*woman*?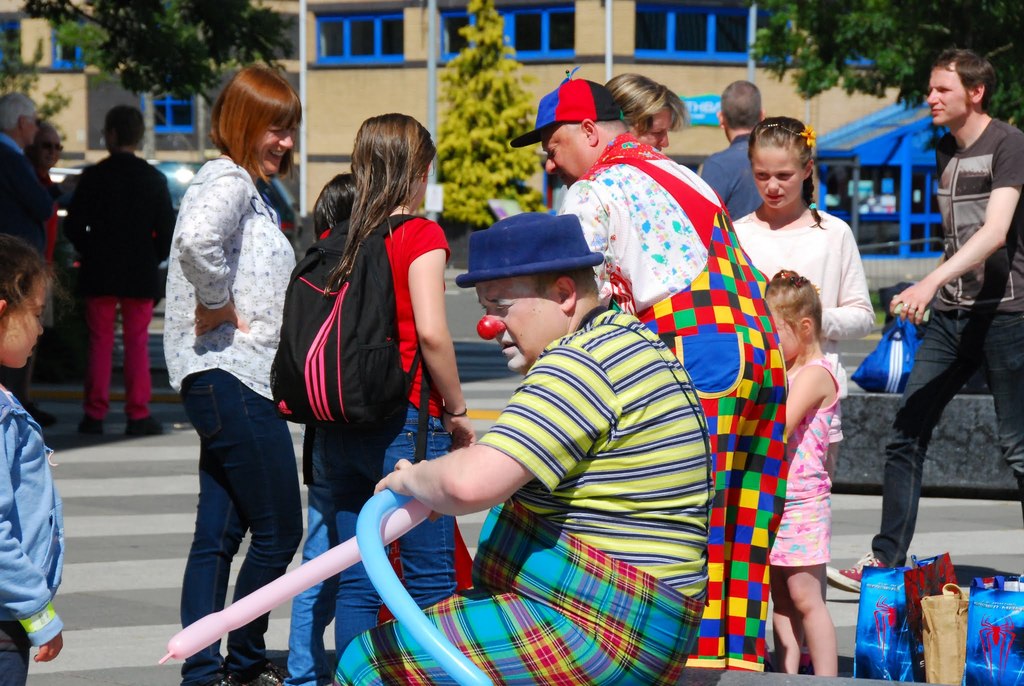
detection(164, 62, 304, 685)
